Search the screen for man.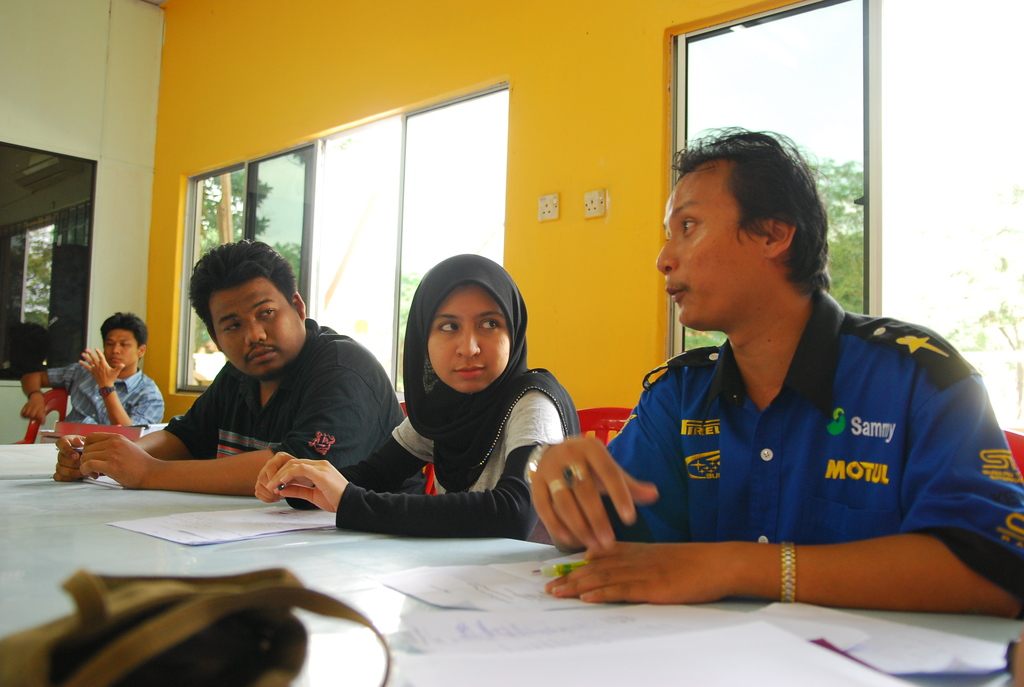
Found at select_region(54, 241, 435, 496).
